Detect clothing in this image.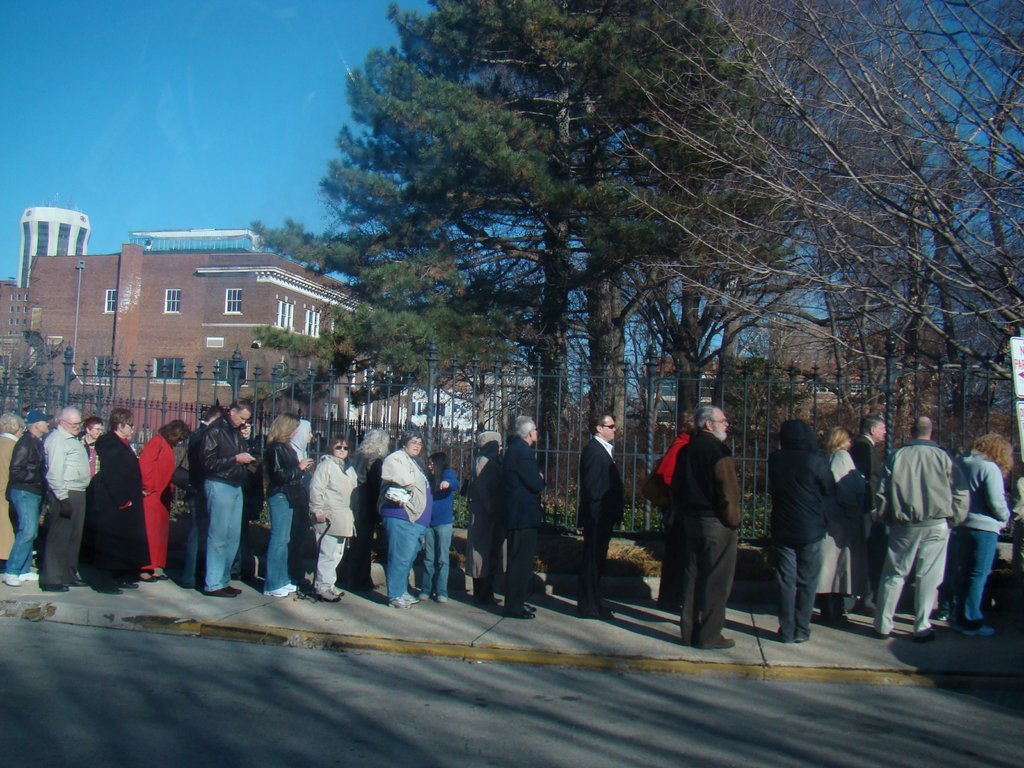
Detection: box(766, 414, 837, 636).
